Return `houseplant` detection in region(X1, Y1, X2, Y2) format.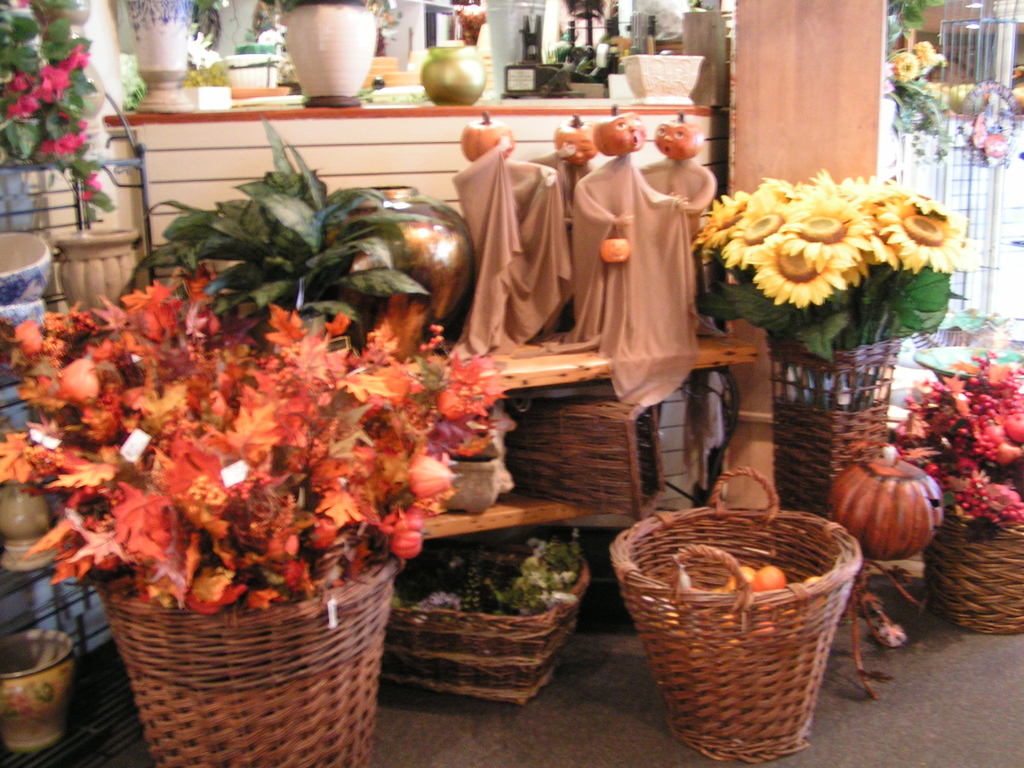
region(0, 257, 515, 767).
